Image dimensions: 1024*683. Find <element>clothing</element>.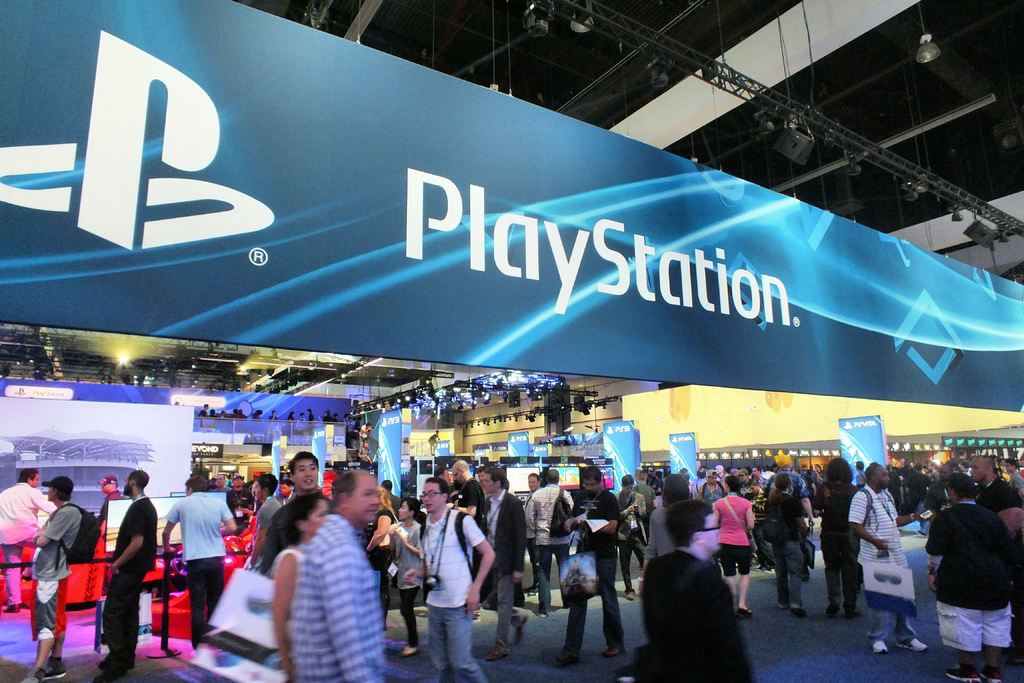
(x1=813, y1=488, x2=860, y2=607).
